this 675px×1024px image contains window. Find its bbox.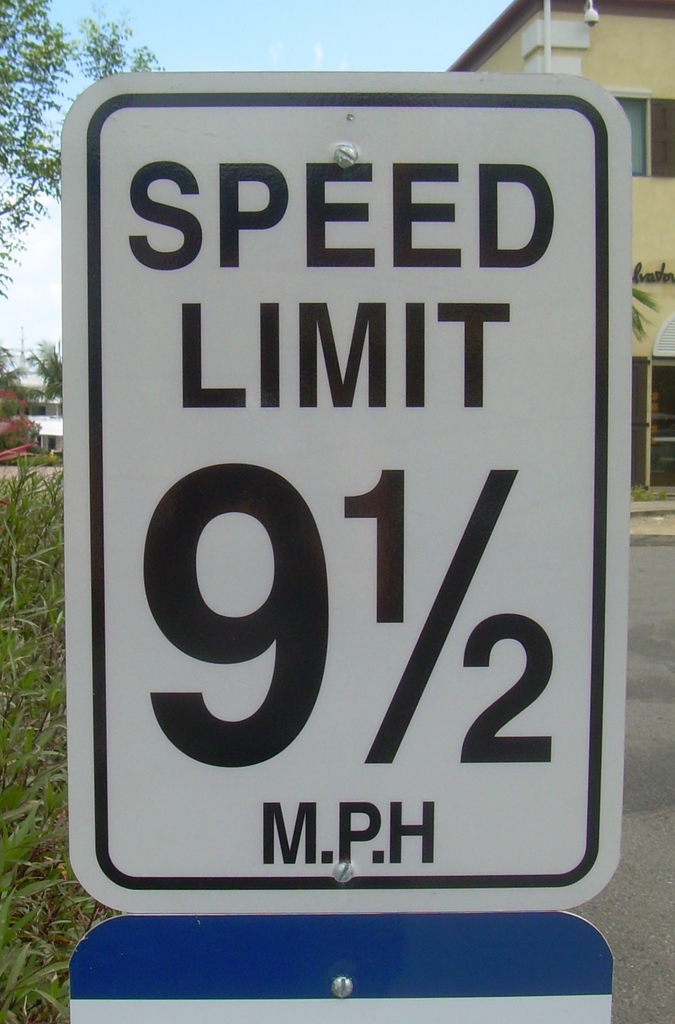
box(614, 91, 674, 177).
